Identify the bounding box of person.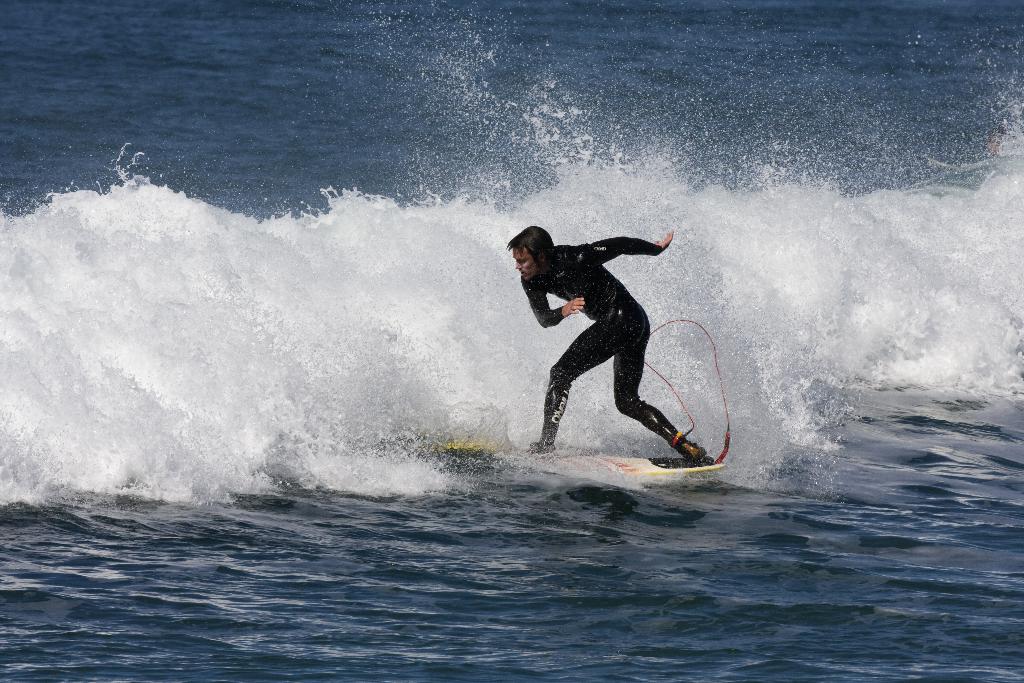
crop(530, 192, 689, 489).
